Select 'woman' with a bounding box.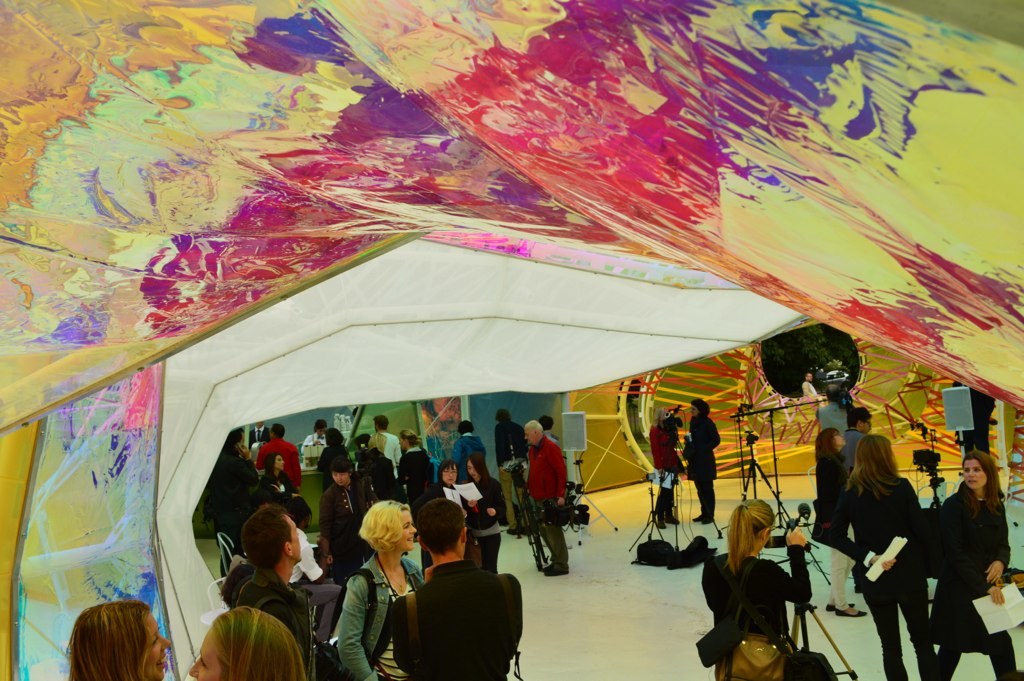
{"x1": 461, "y1": 453, "x2": 505, "y2": 579}.
